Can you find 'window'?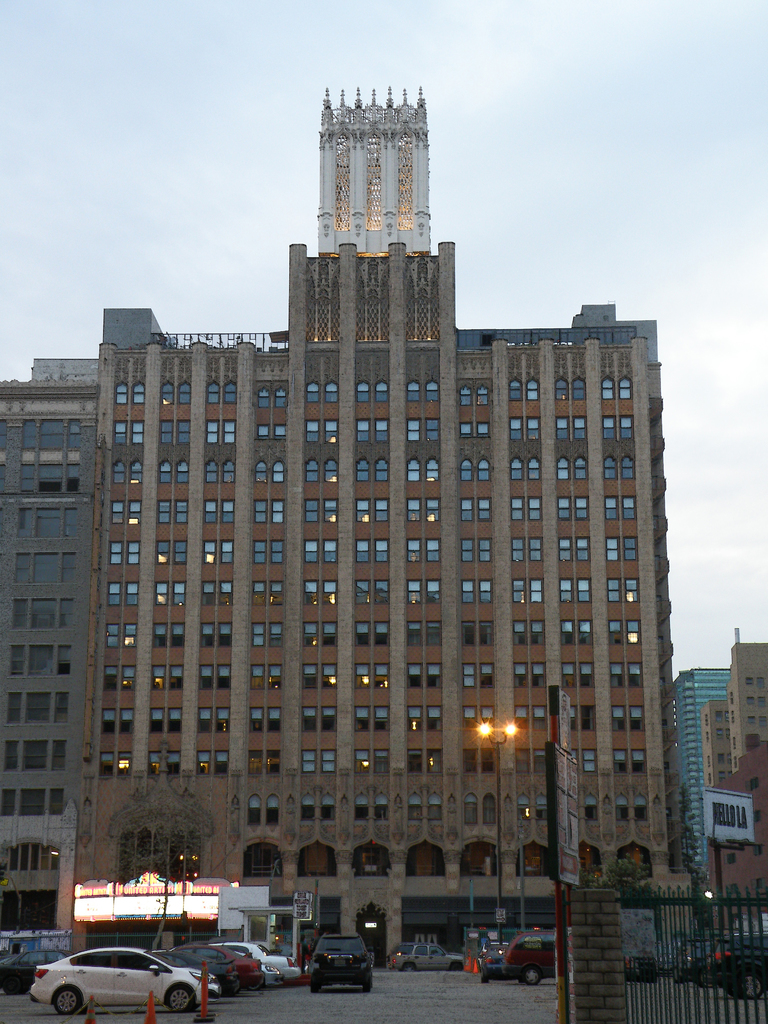
Yes, bounding box: BBox(324, 383, 334, 405).
